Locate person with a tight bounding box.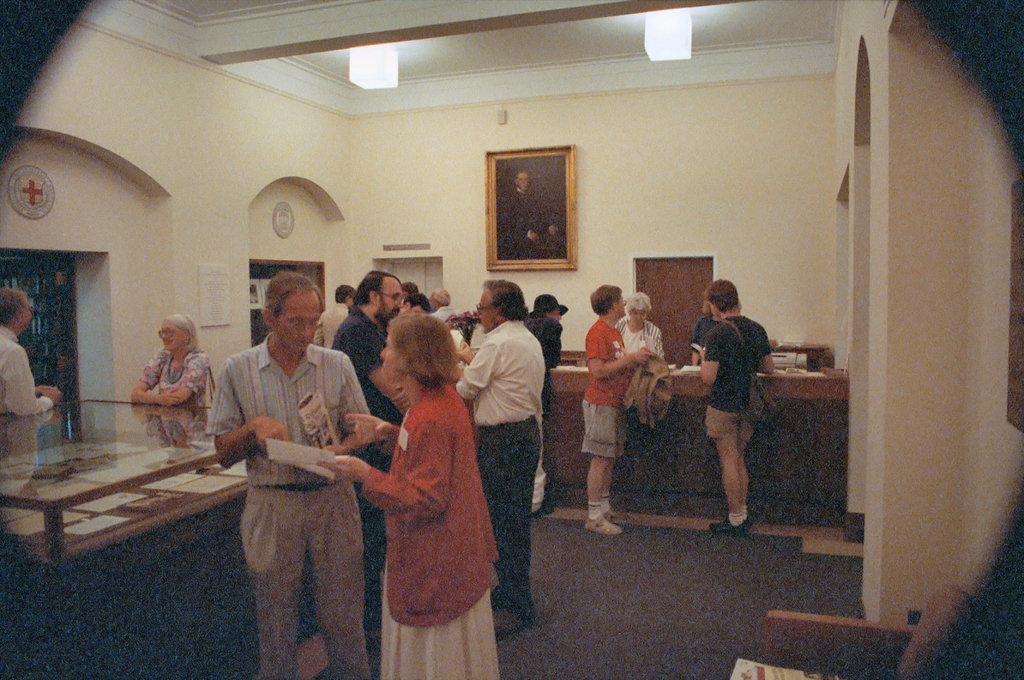
[331,271,417,584].
